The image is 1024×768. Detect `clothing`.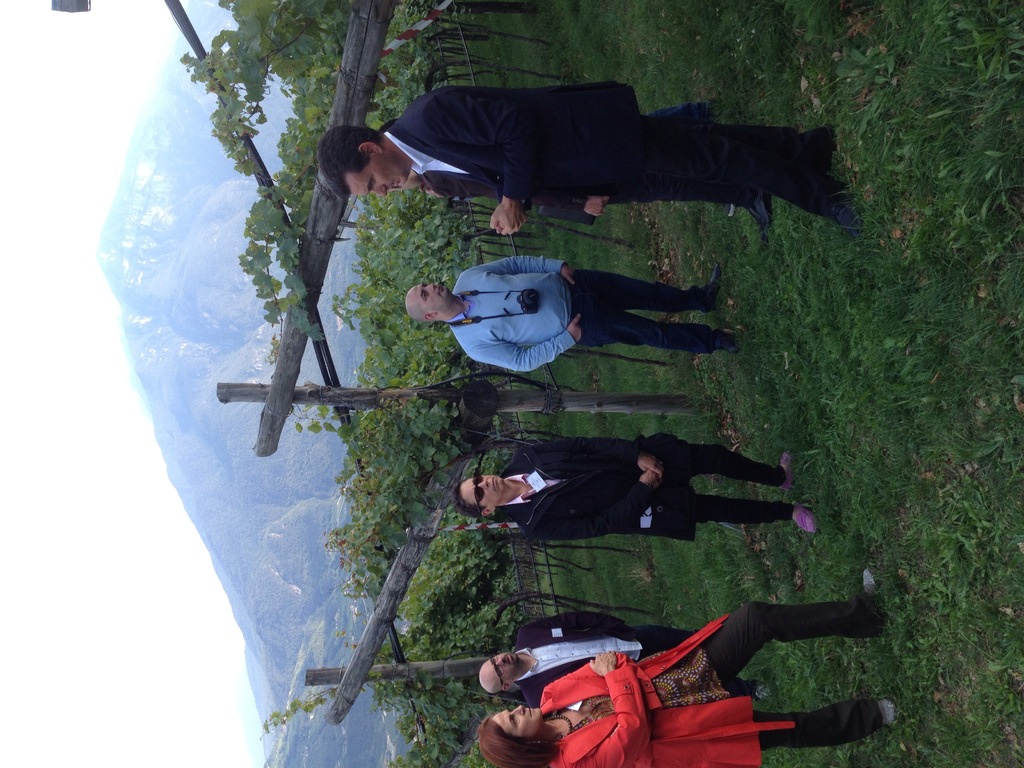
Detection: 549,598,882,767.
